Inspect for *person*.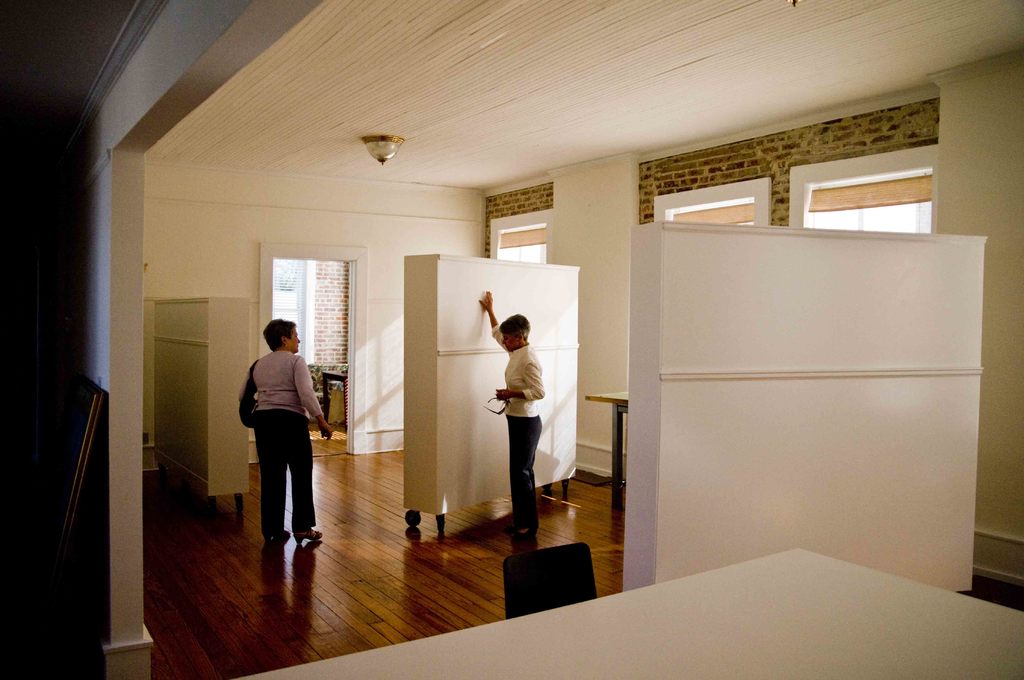
Inspection: [474, 287, 548, 548].
